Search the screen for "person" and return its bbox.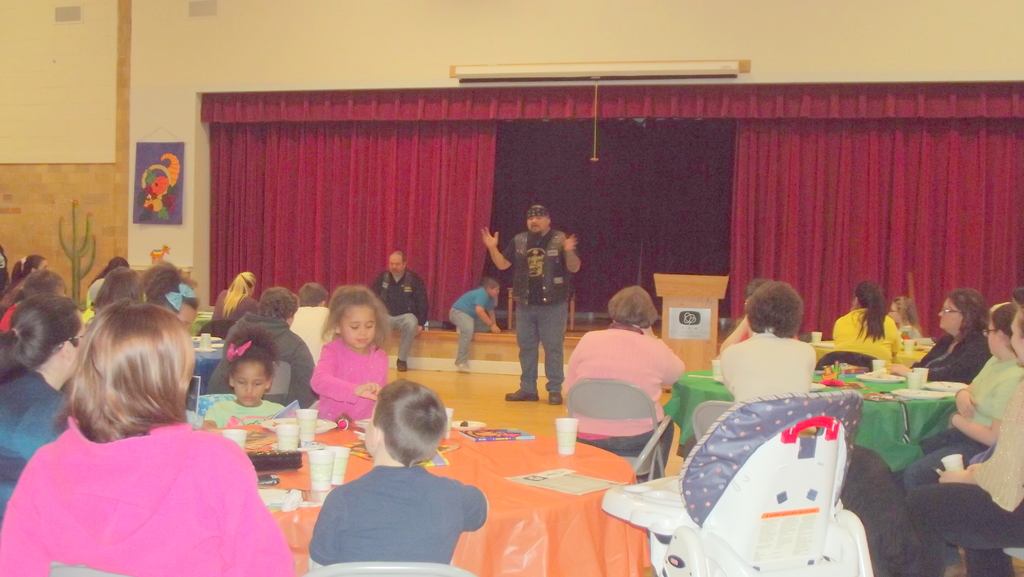
Found: crop(0, 253, 47, 312).
